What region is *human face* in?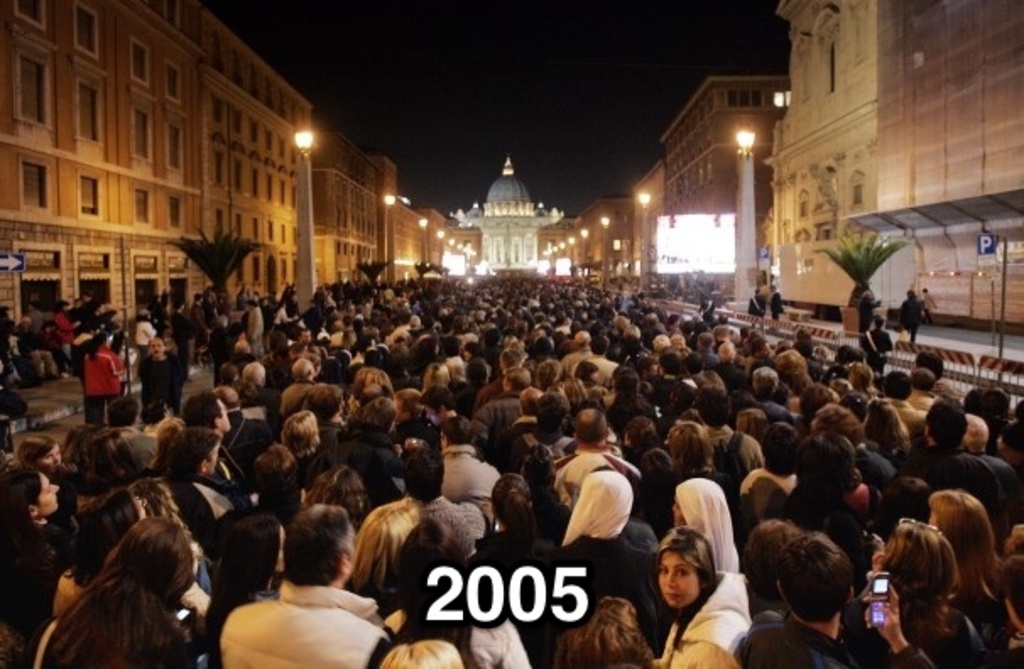
locate(34, 468, 61, 514).
